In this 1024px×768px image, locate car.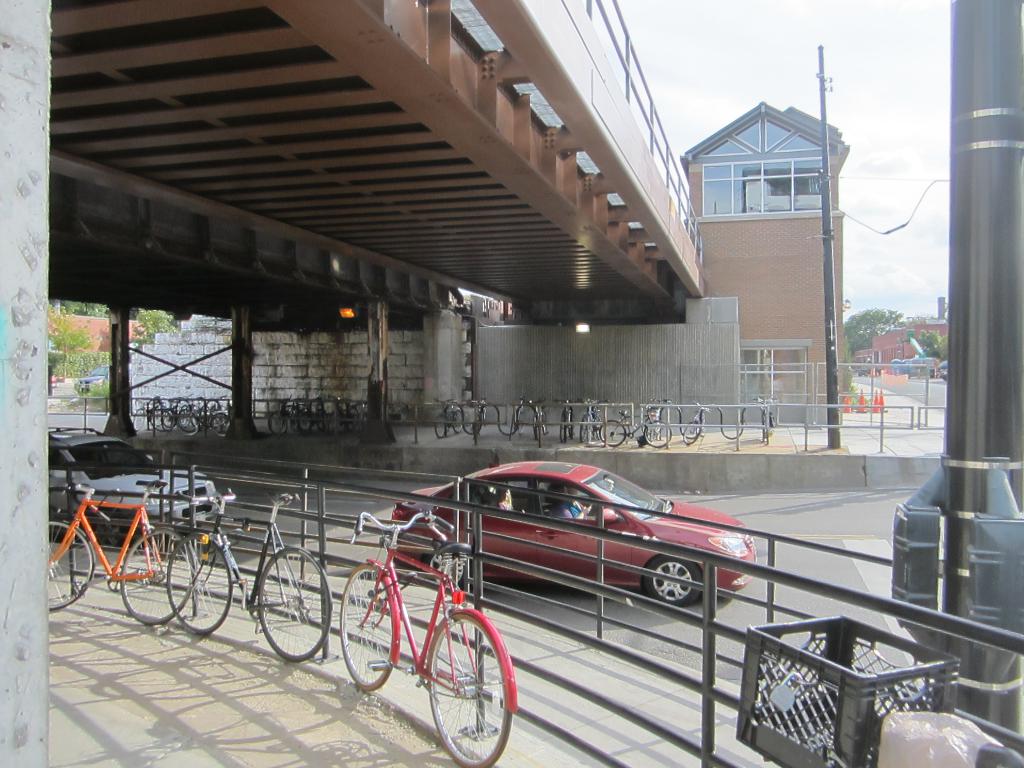
Bounding box: detection(390, 463, 753, 607).
